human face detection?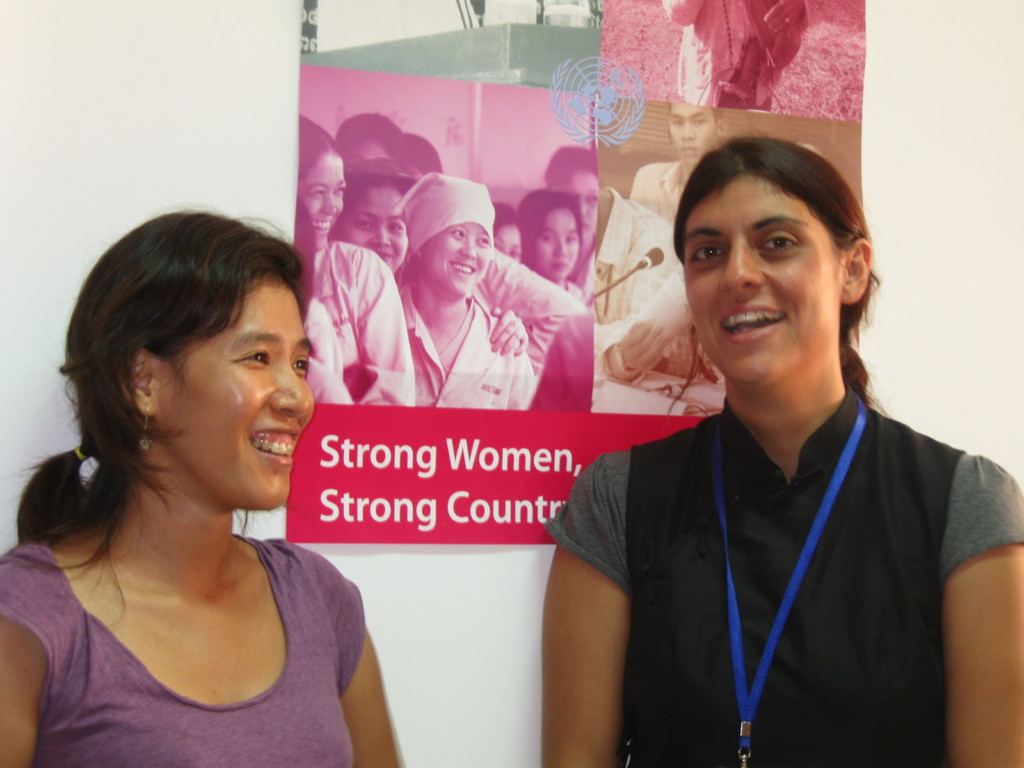
bbox=[669, 95, 708, 166]
